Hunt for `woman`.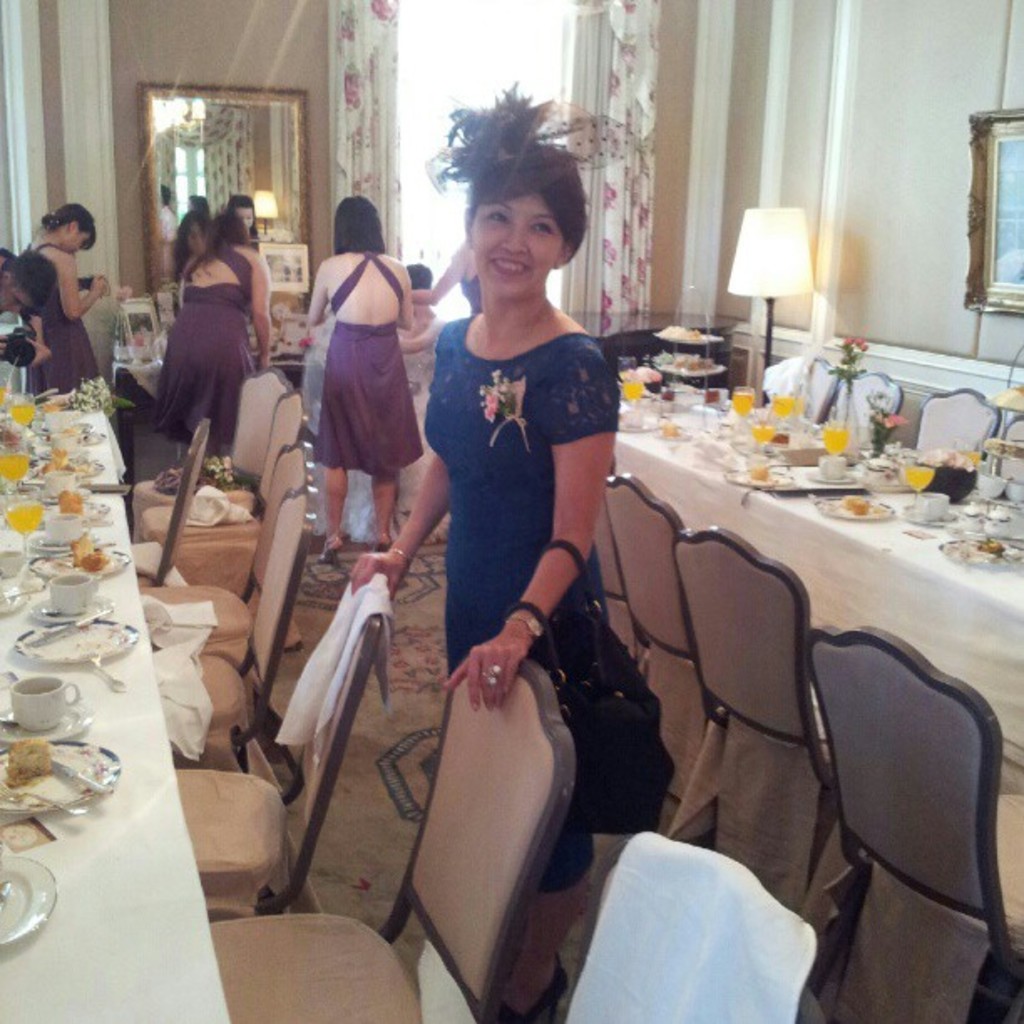
Hunted down at [left=407, top=243, right=485, bottom=315].
